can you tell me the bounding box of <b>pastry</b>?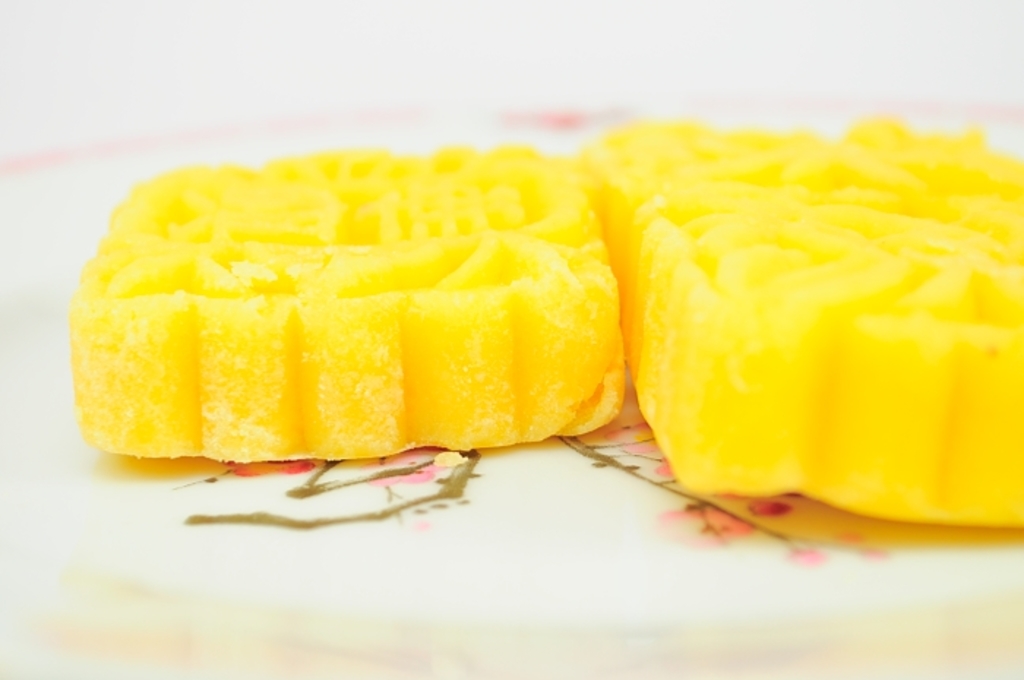
66,97,677,502.
